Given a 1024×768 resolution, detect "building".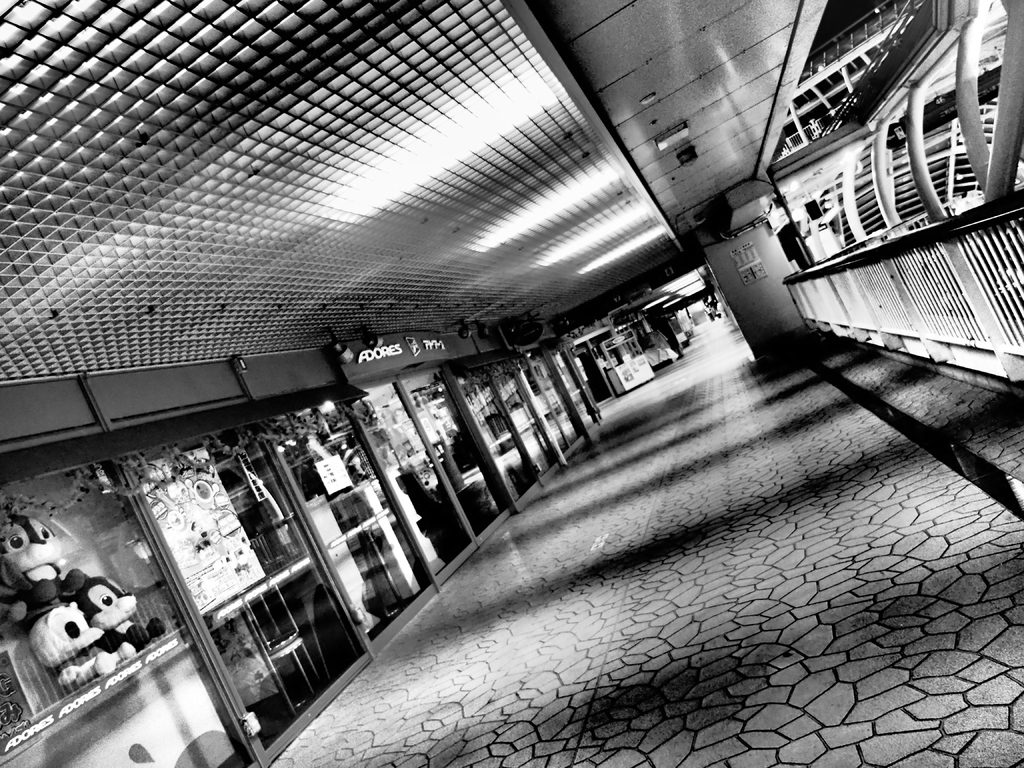
770, 0, 1019, 265.
